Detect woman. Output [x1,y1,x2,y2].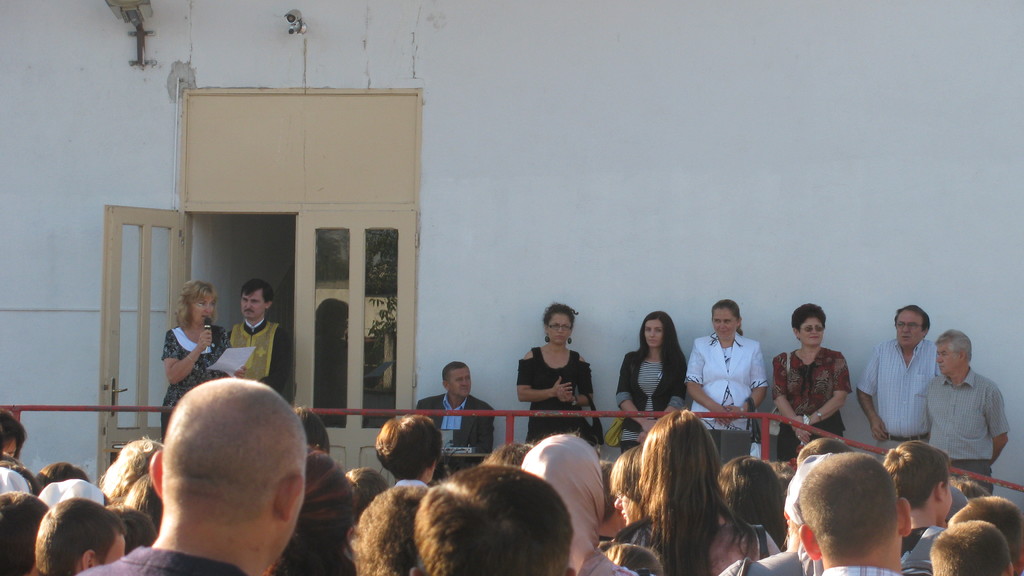
[374,408,450,499].
